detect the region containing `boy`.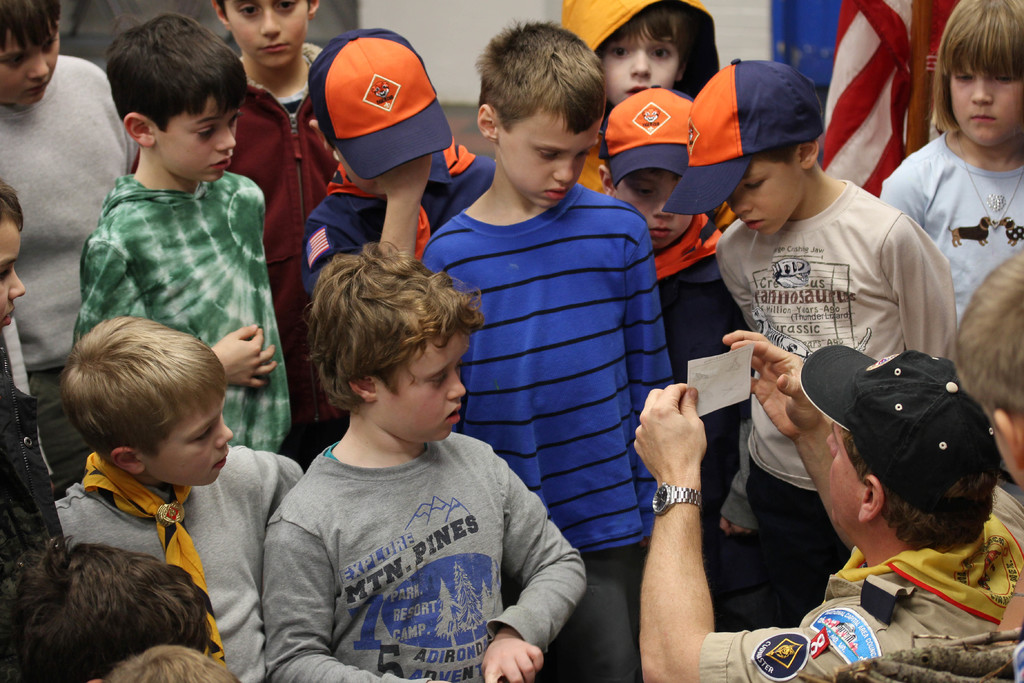
locate(18, 310, 303, 668).
